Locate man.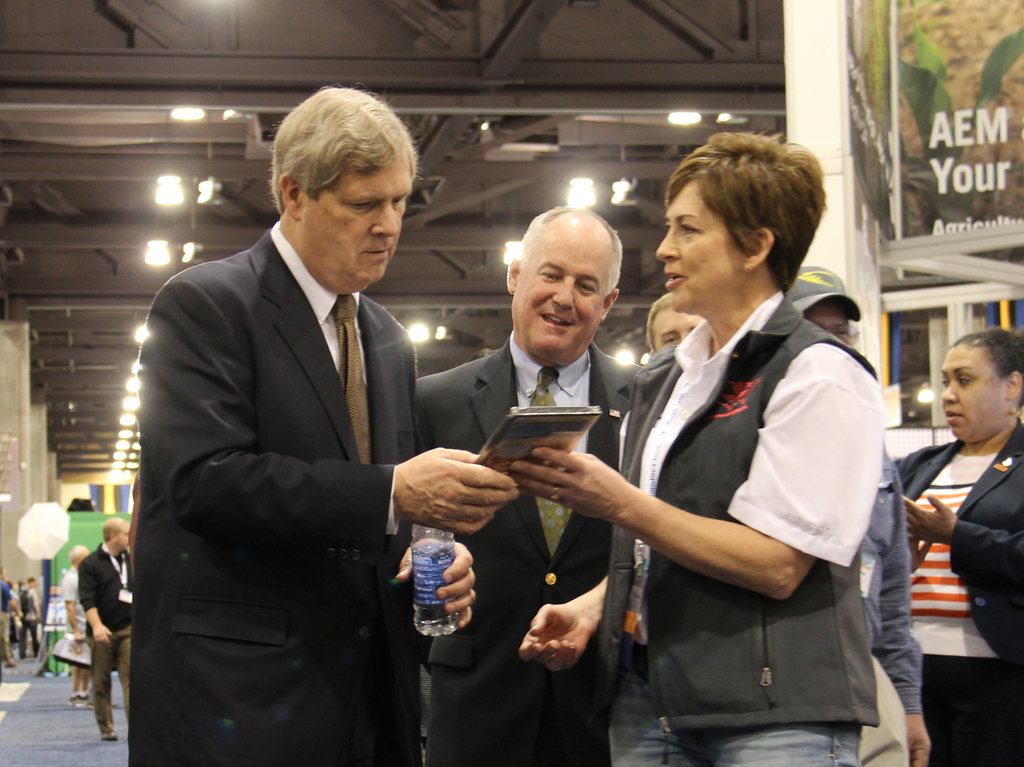
Bounding box: left=131, top=78, right=501, bottom=752.
